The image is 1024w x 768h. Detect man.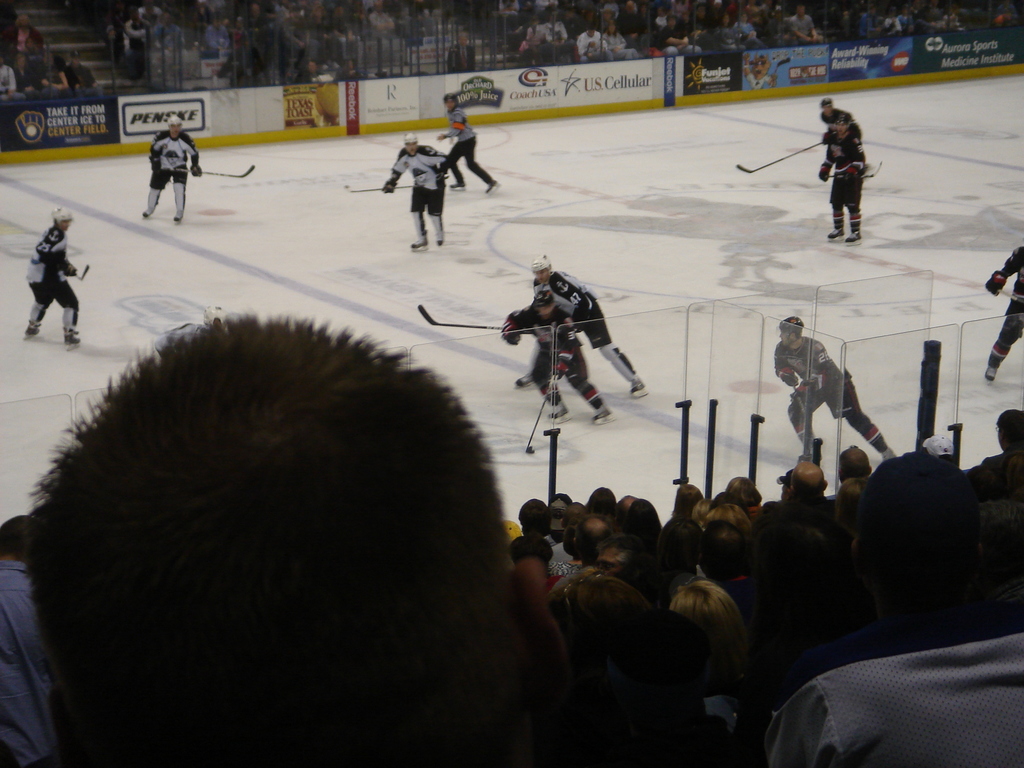
Detection: {"left": 525, "top": 255, "right": 643, "bottom": 402}.
